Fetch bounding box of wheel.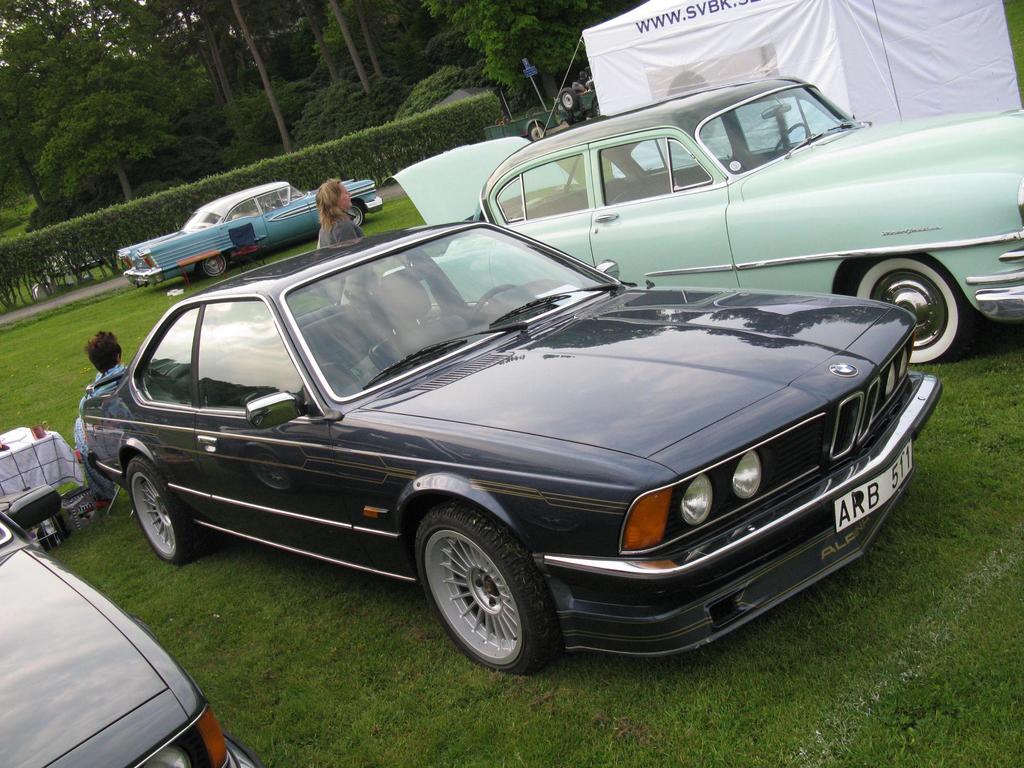
Bbox: 417, 491, 562, 676.
